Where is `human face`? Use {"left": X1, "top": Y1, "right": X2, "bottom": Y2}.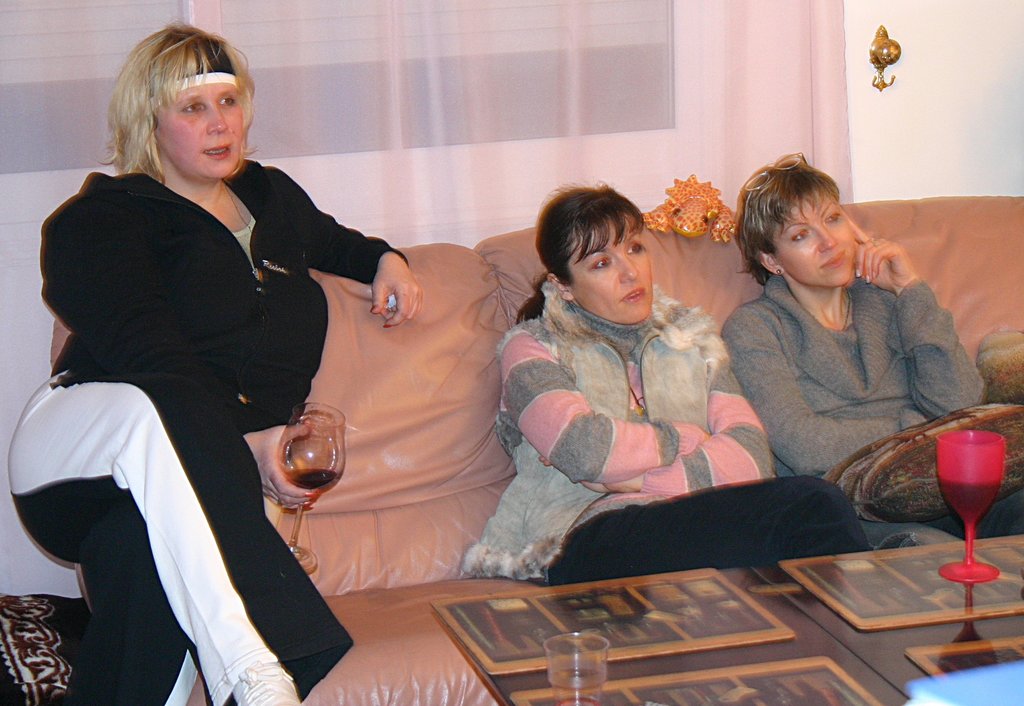
{"left": 155, "top": 83, "right": 245, "bottom": 182}.
